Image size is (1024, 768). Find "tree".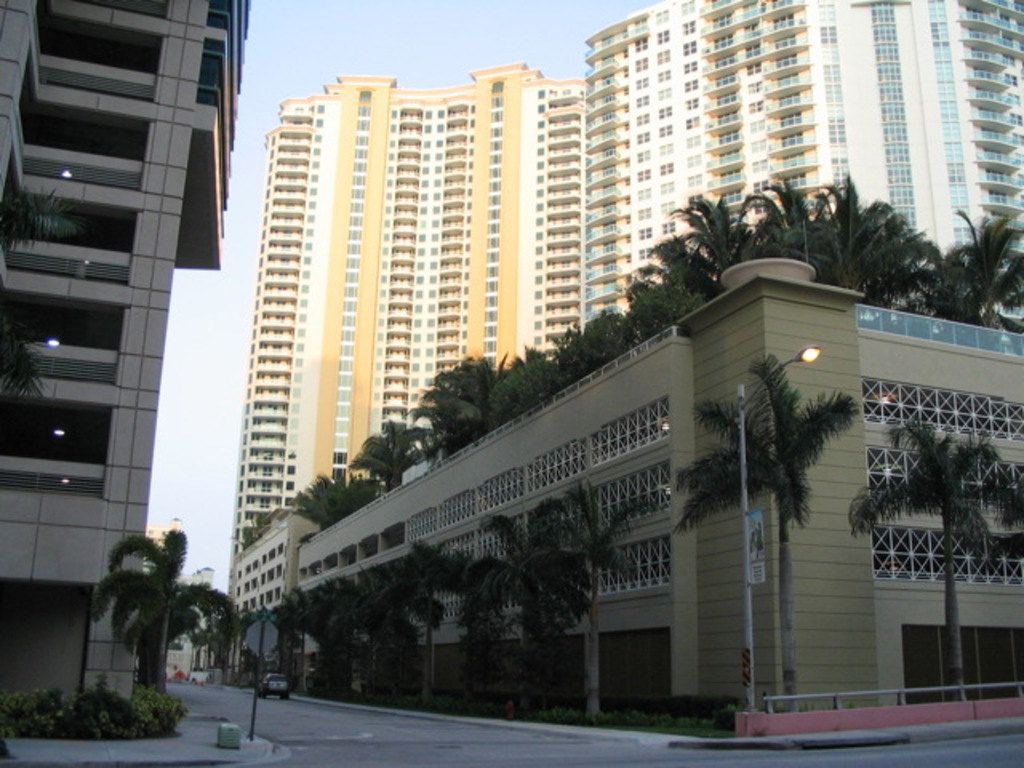
[83, 523, 232, 706].
